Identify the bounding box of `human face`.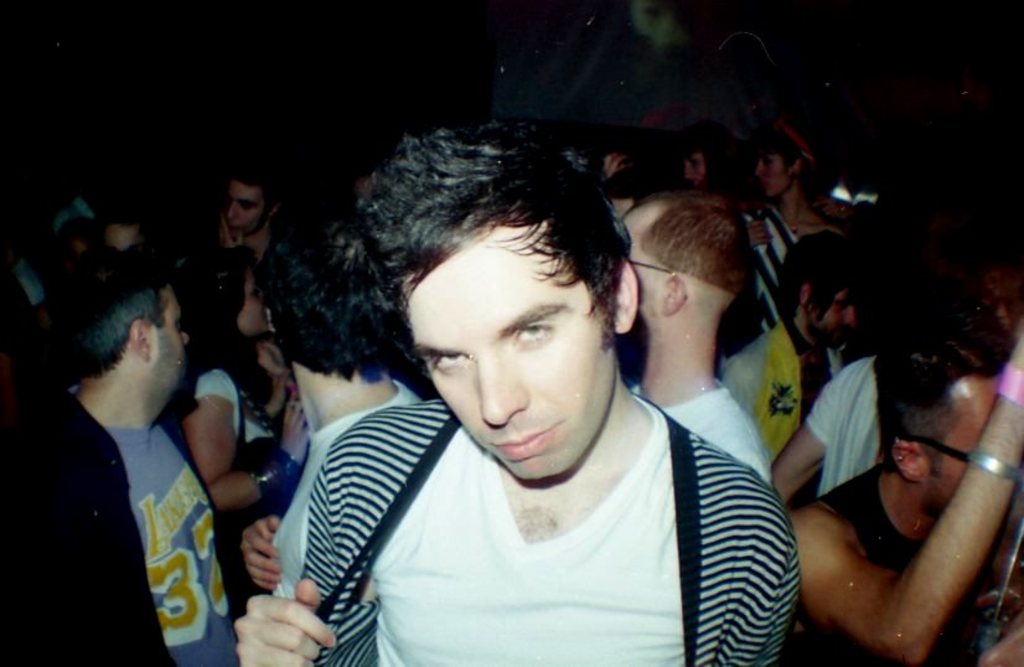
pyautogui.locateOnScreen(409, 227, 615, 477).
